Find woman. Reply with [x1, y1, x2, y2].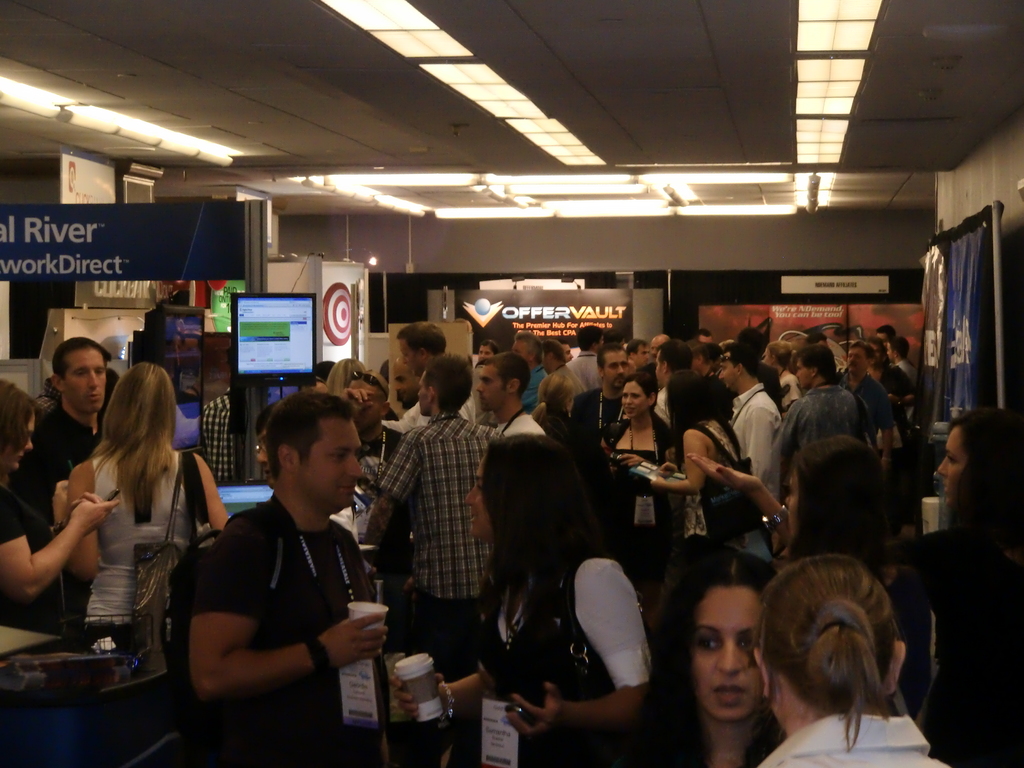
[593, 371, 671, 579].
